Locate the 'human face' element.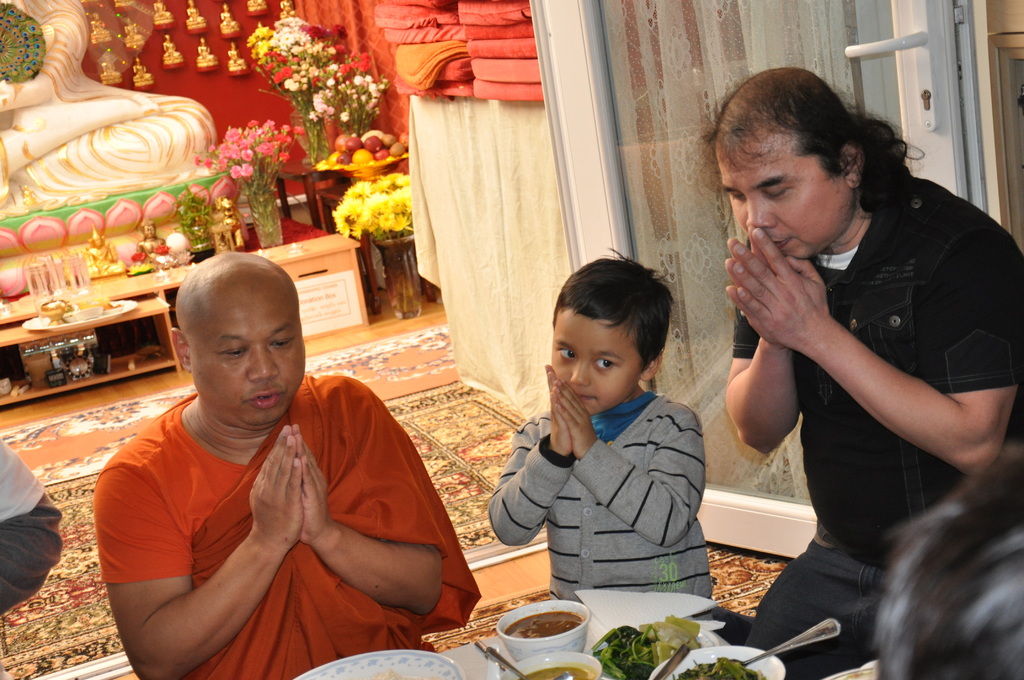
Element bbox: pyautogui.locateOnScreen(545, 311, 641, 414).
